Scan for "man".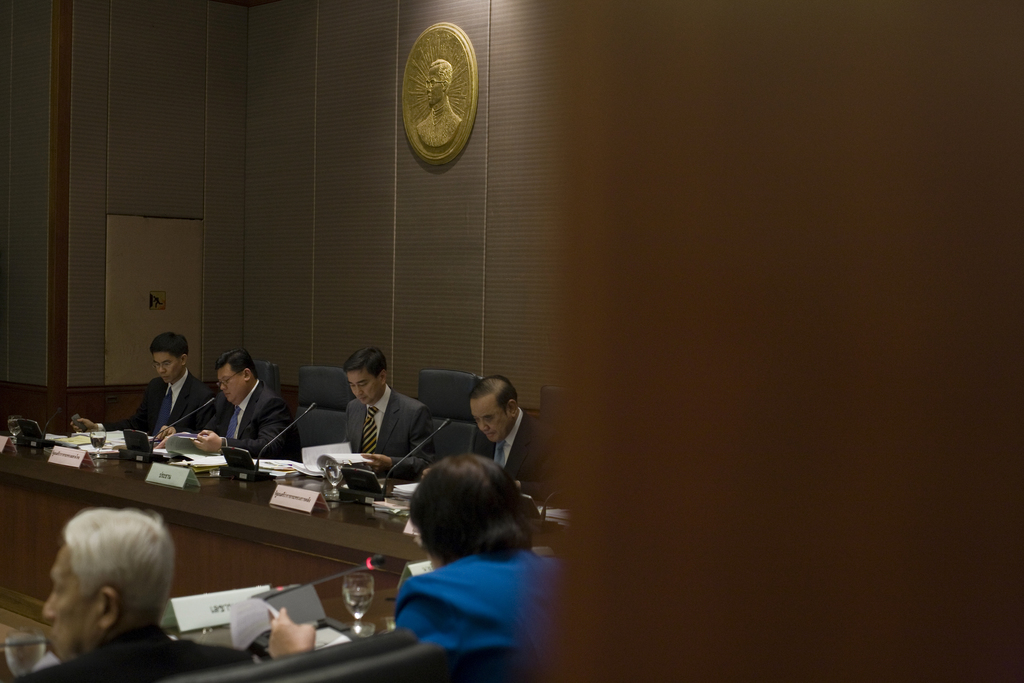
Scan result: 0 513 255 682.
